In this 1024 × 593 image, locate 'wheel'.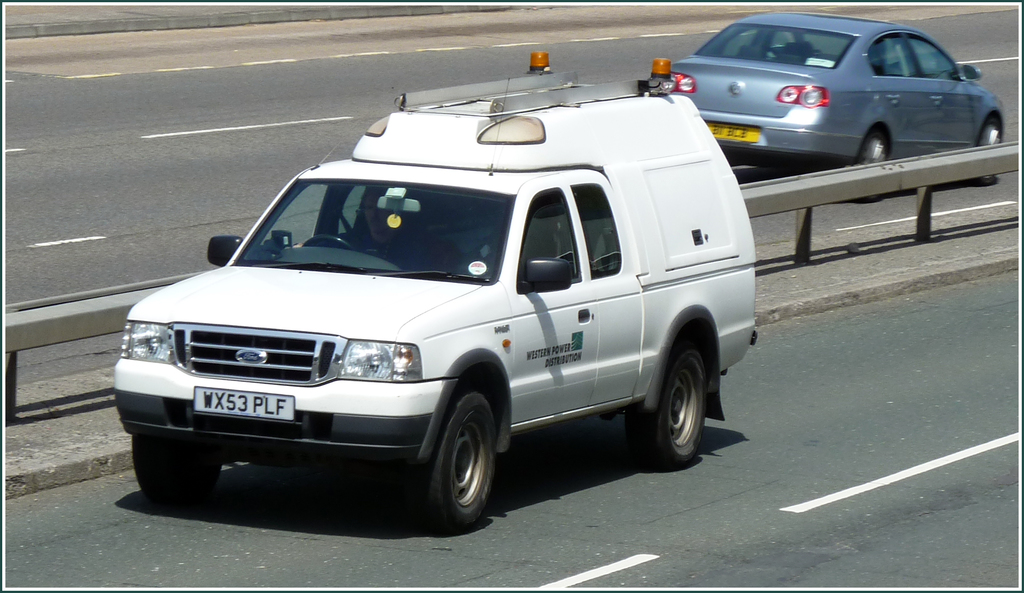
Bounding box: <region>130, 433, 221, 501</region>.
